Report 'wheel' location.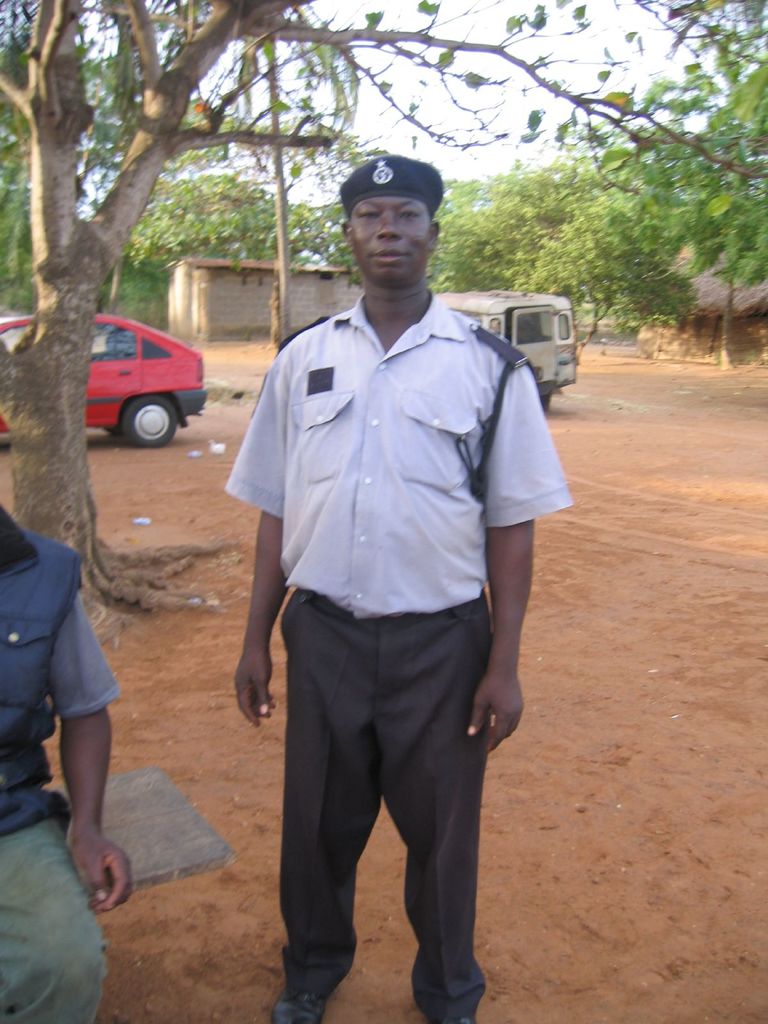
Report: [x1=116, y1=394, x2=182, y2=448].
